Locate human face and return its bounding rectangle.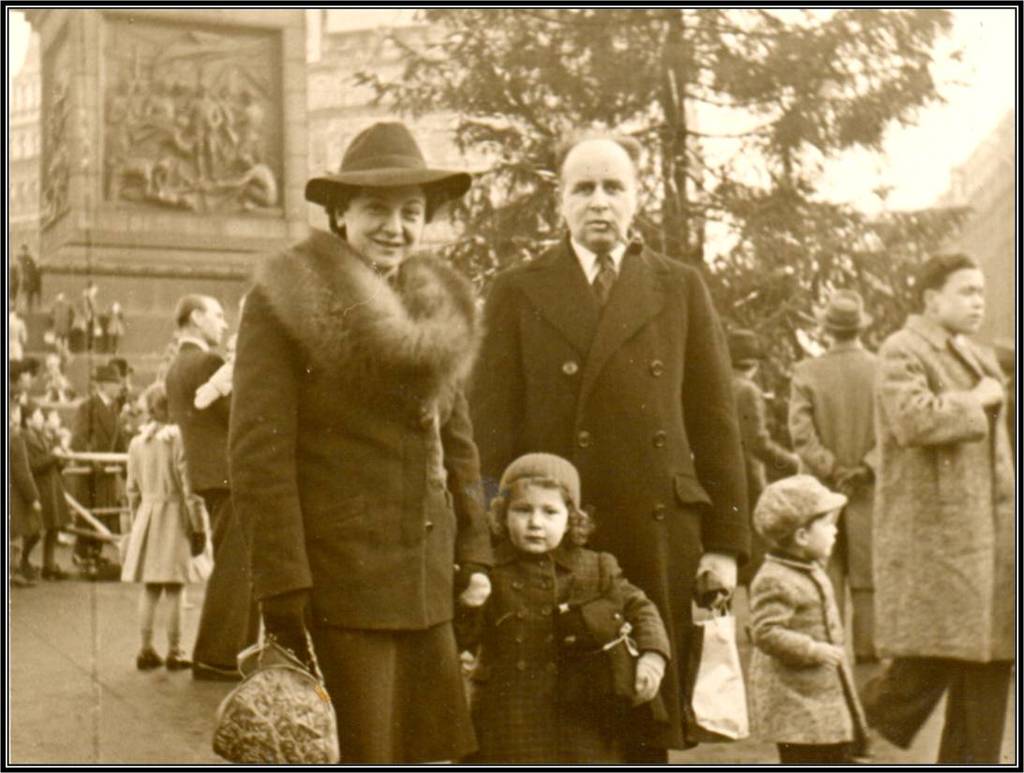
109, 386, 118, 396.
